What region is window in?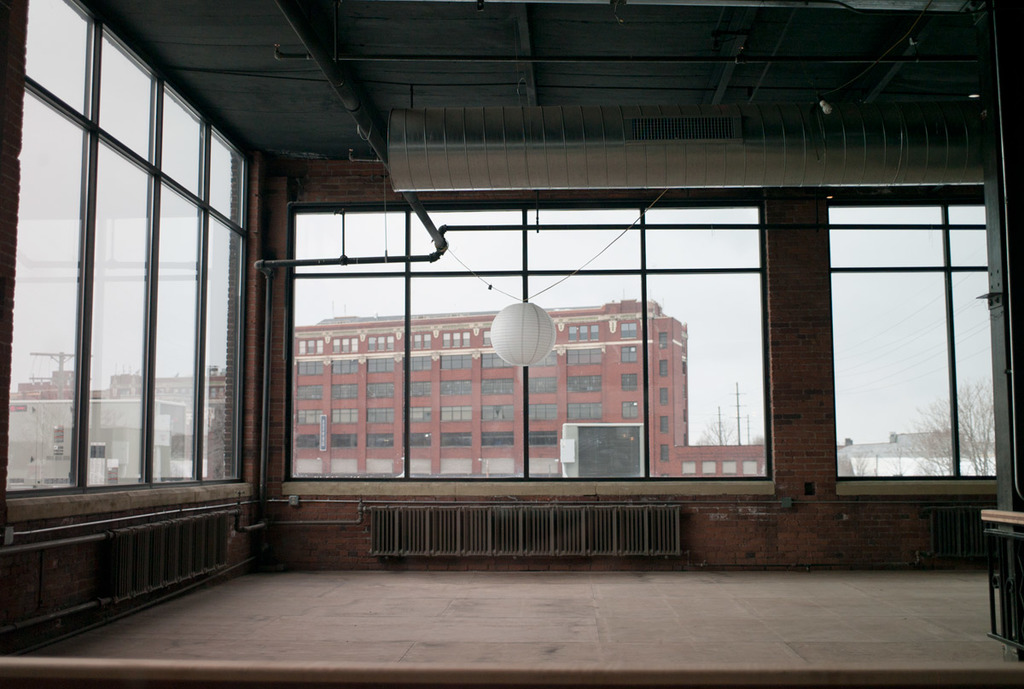
<region>619, 367, 638, 394</region>.
